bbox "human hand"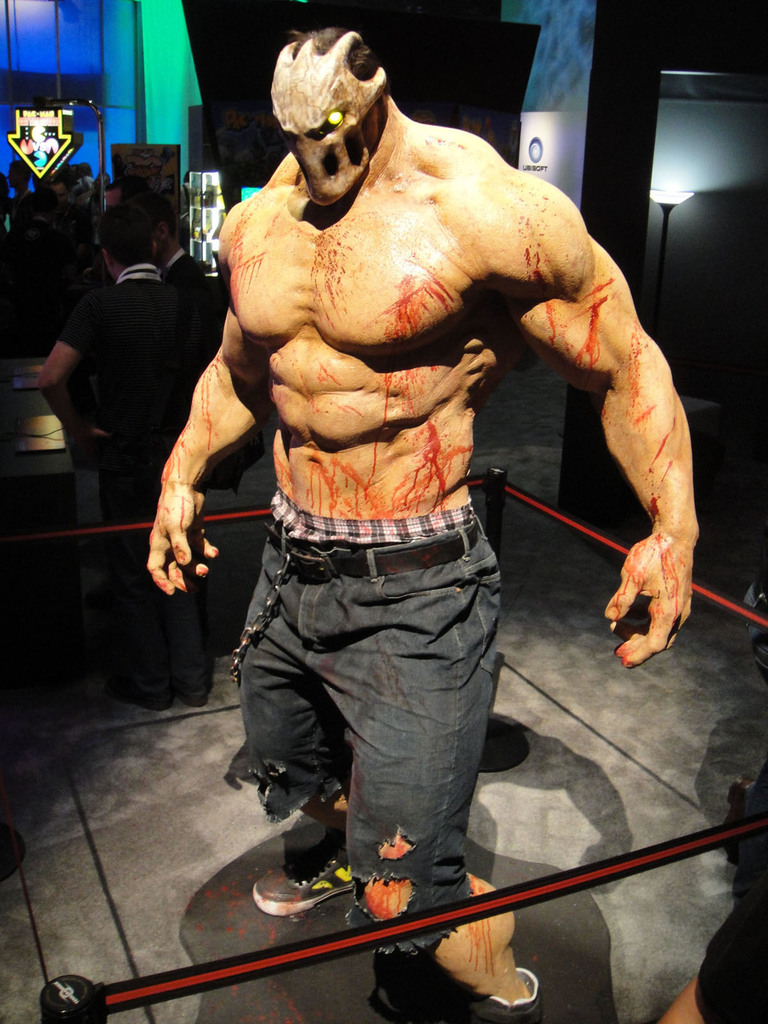
628/511/700/642
